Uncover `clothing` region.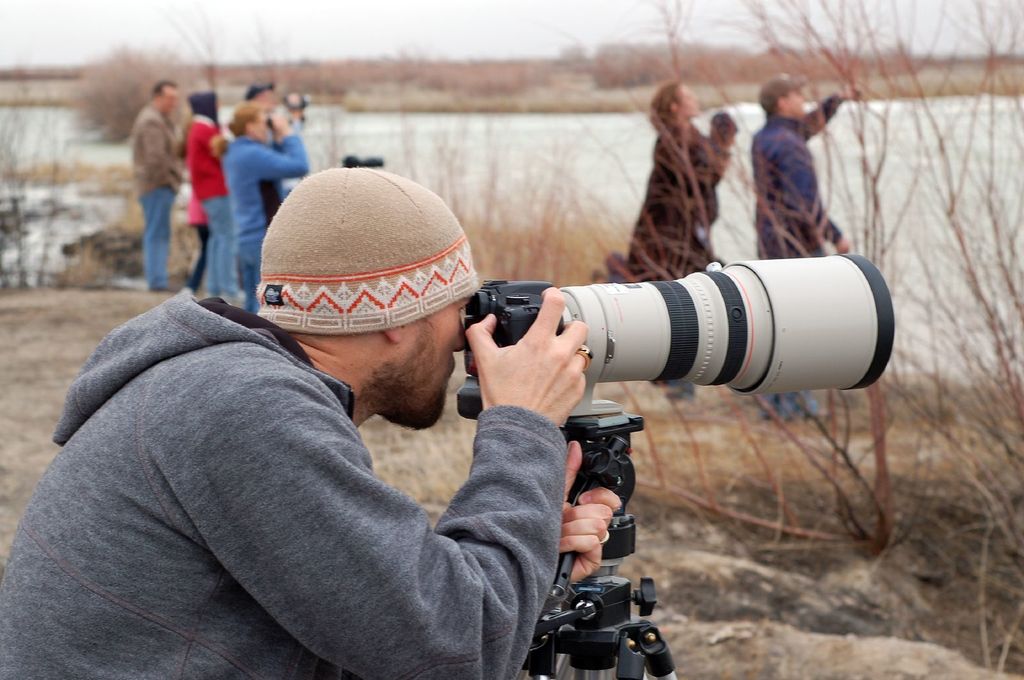
Uncovered: box=[205, 130, 295, 318].
